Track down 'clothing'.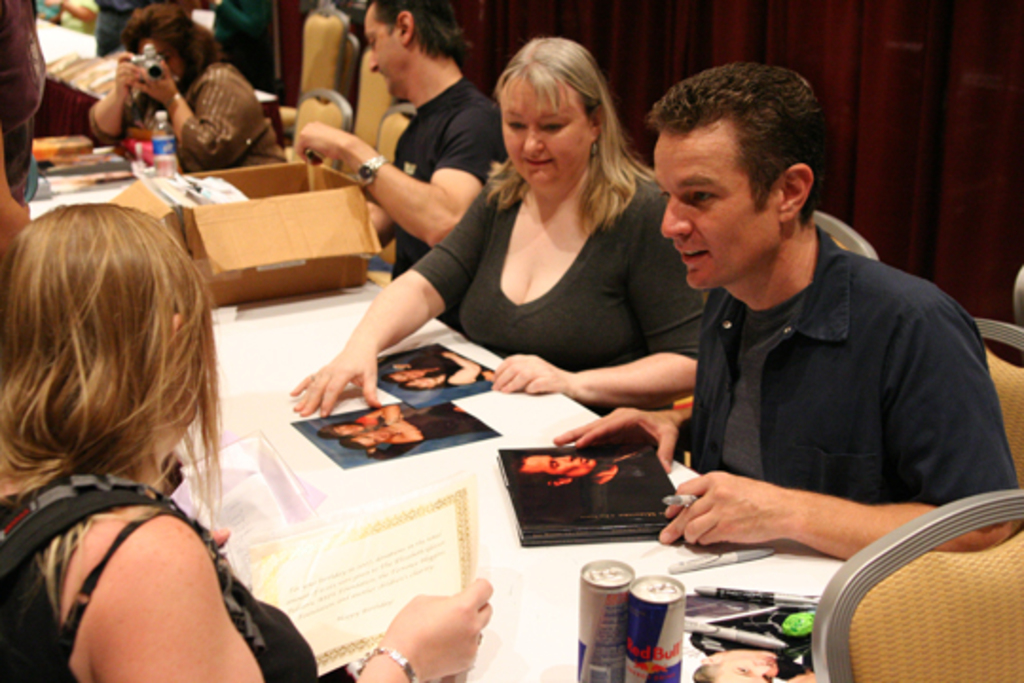
Tracked to 209 0 269 91.
